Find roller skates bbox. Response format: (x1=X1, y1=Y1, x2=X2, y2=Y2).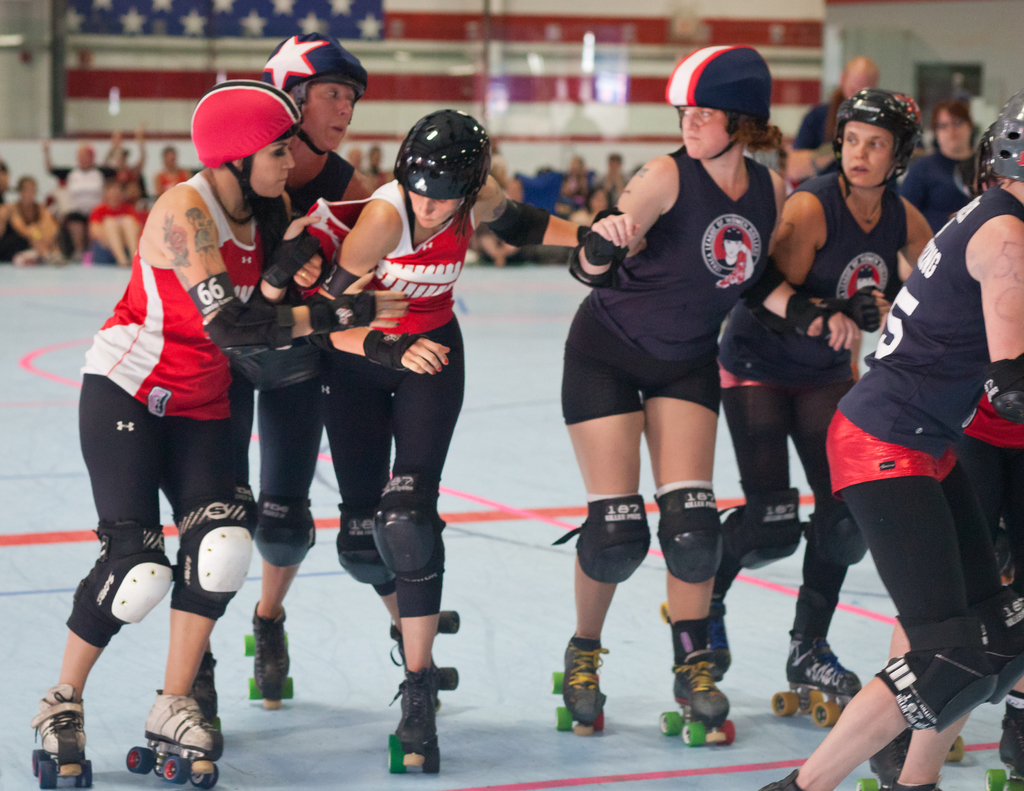
(x1=658, y1=591, x2=738, y2=677).
